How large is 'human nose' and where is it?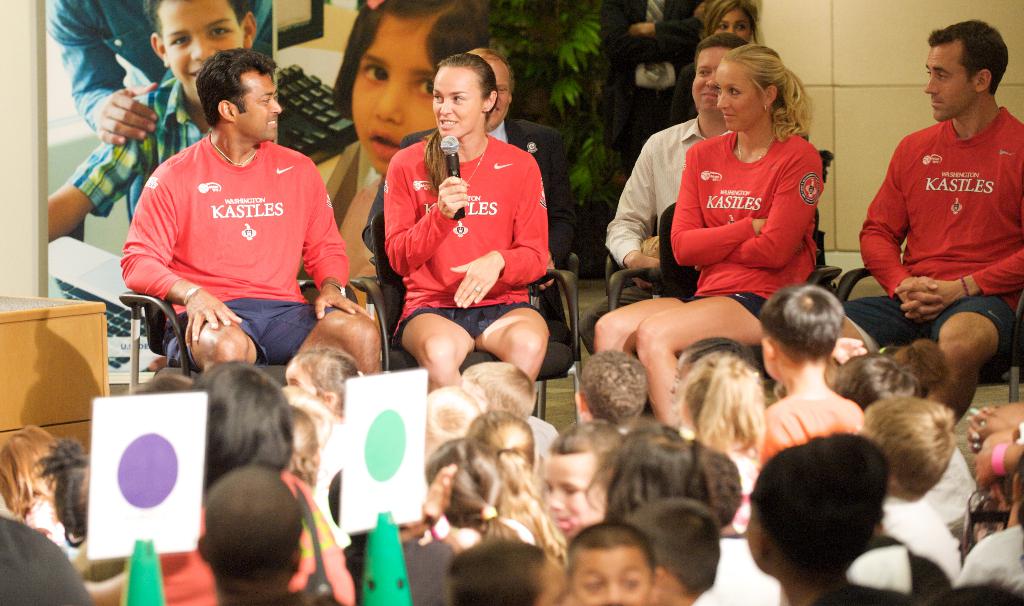
Bounding box: (925, 79, 941, 95).
